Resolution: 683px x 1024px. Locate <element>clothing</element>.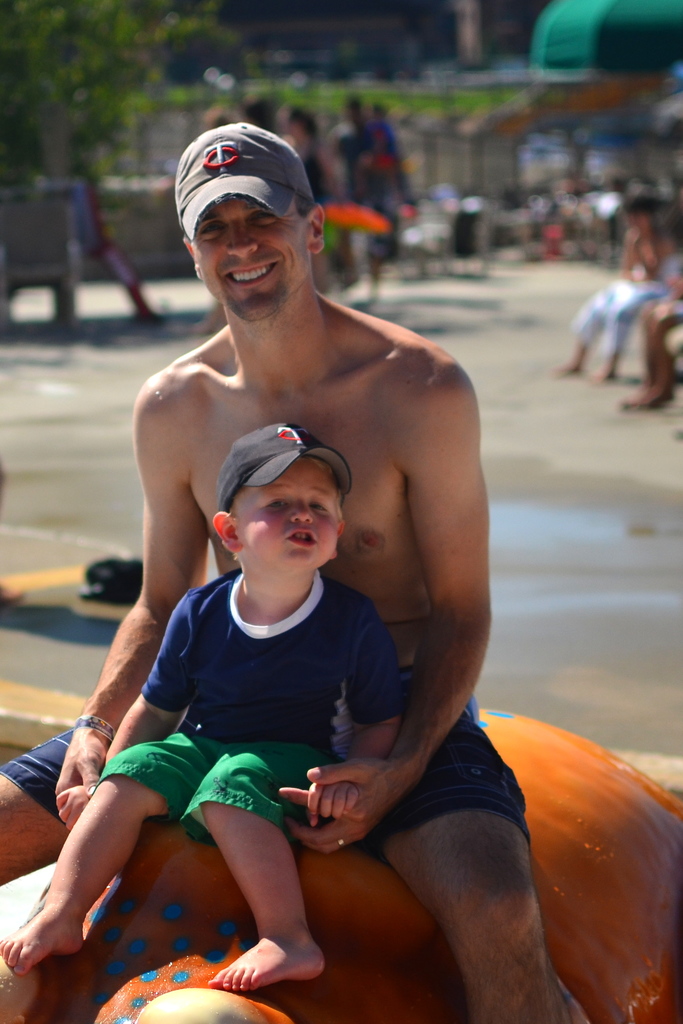
left=96, top=567, right=406, bottom=854.
